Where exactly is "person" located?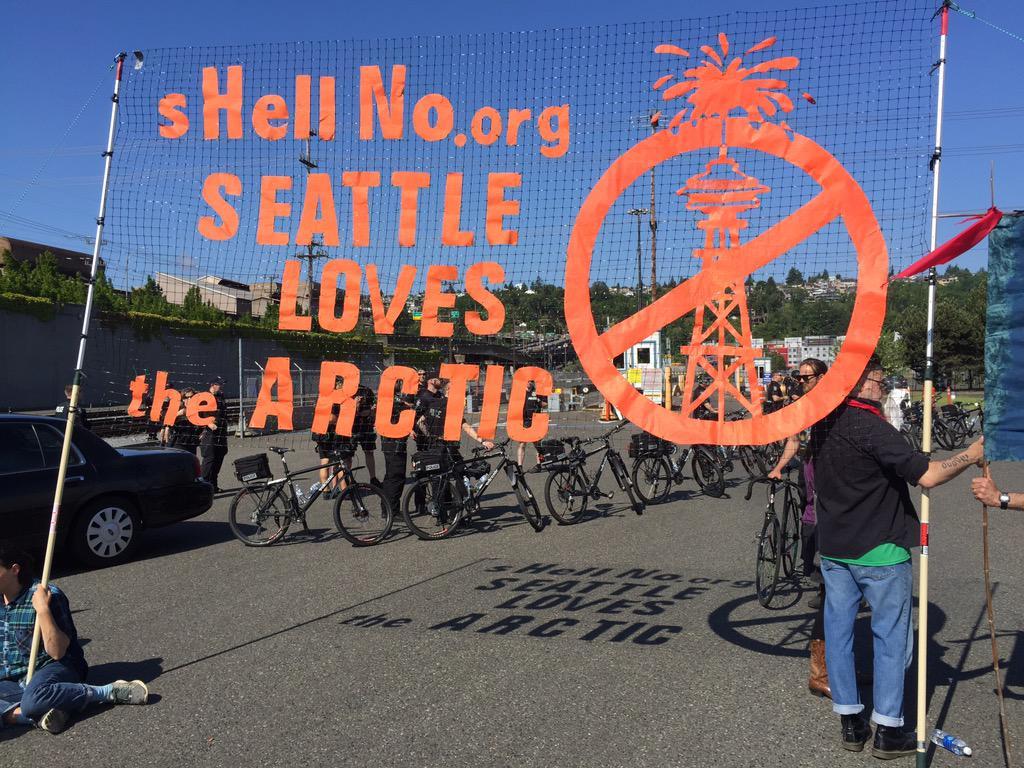
Its bounding box is (352, 384, 372, 488).
